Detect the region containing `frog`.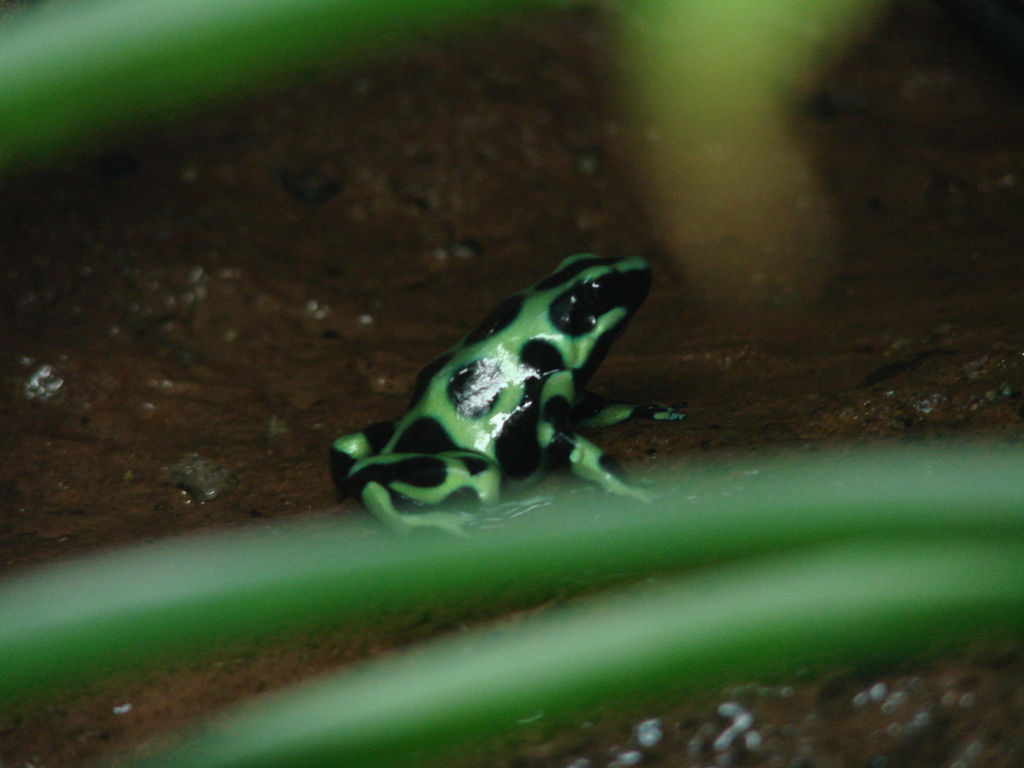
pyautogui.locateOnScreen(323, 246, 698, 541).
